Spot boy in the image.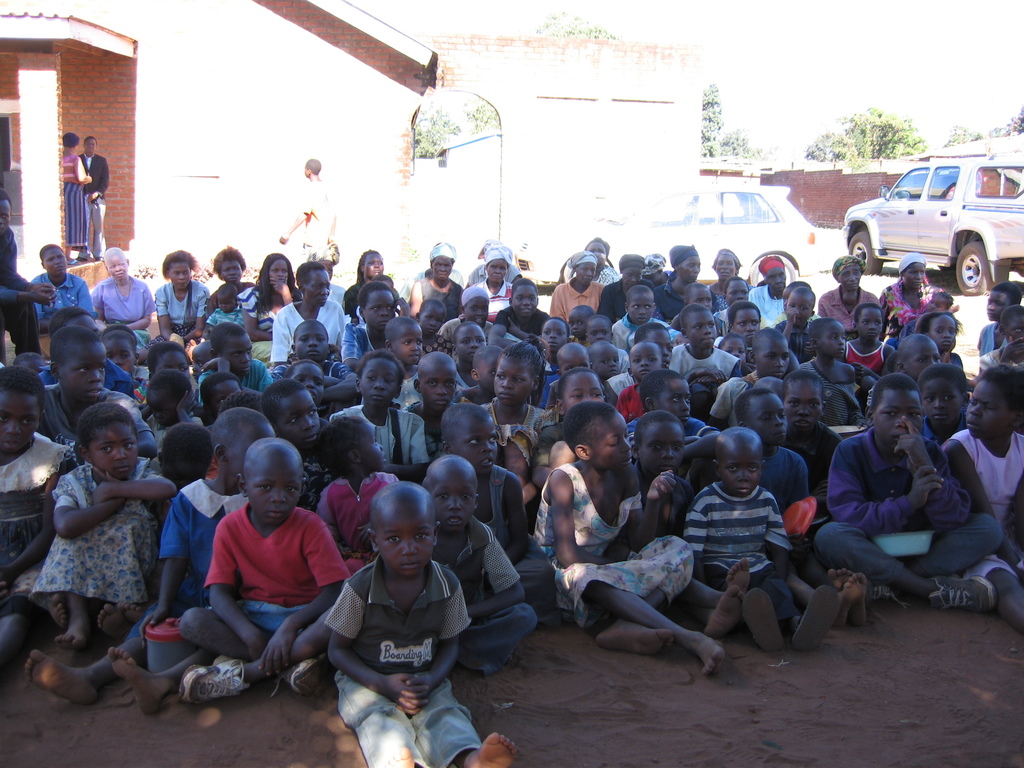
boy found at pyautogui.locateOnScreen(493, 276, 555, 349).
